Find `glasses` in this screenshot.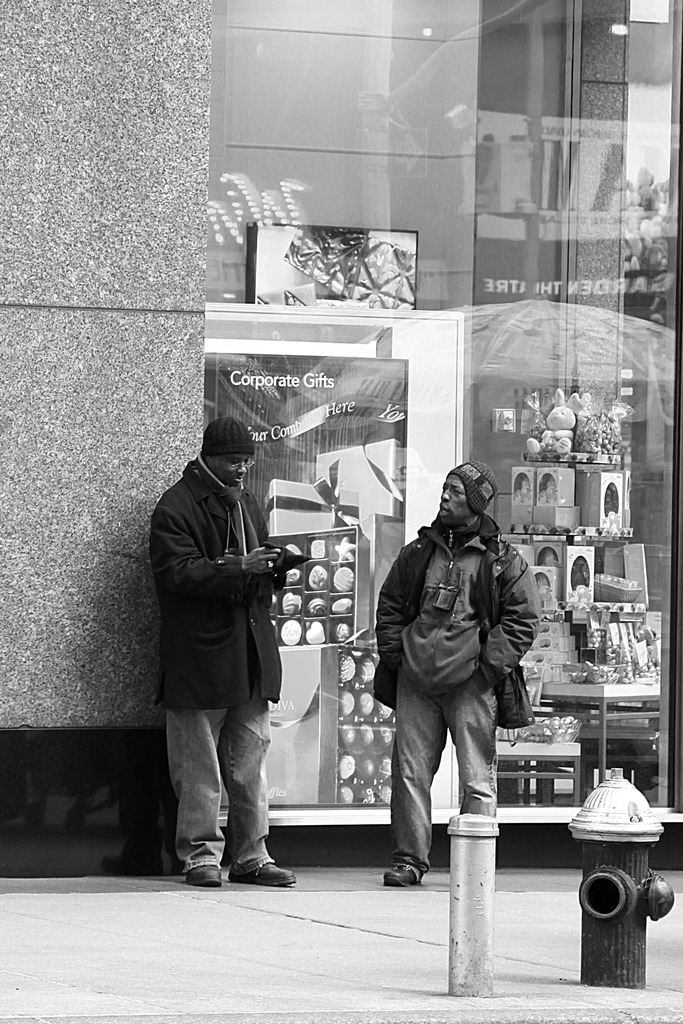
The bounding box for `glasses` is [225, 456, 258, 476].
